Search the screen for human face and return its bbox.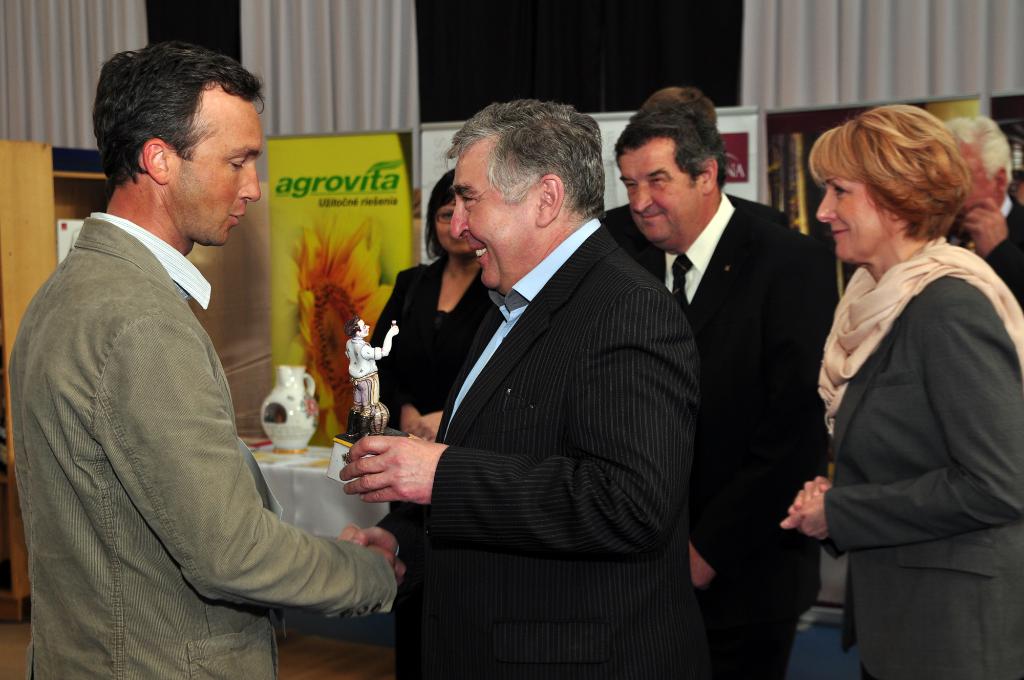
Found: 362,320,371,335.
